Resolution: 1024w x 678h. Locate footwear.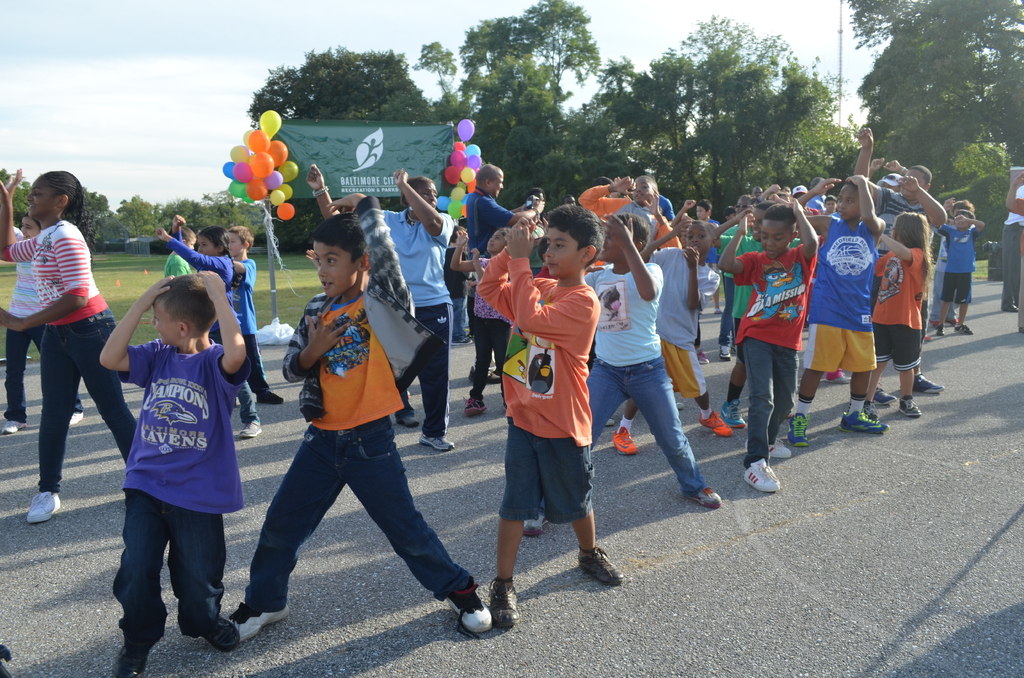
left=1006, top=304, right=1019, bottom=312.
